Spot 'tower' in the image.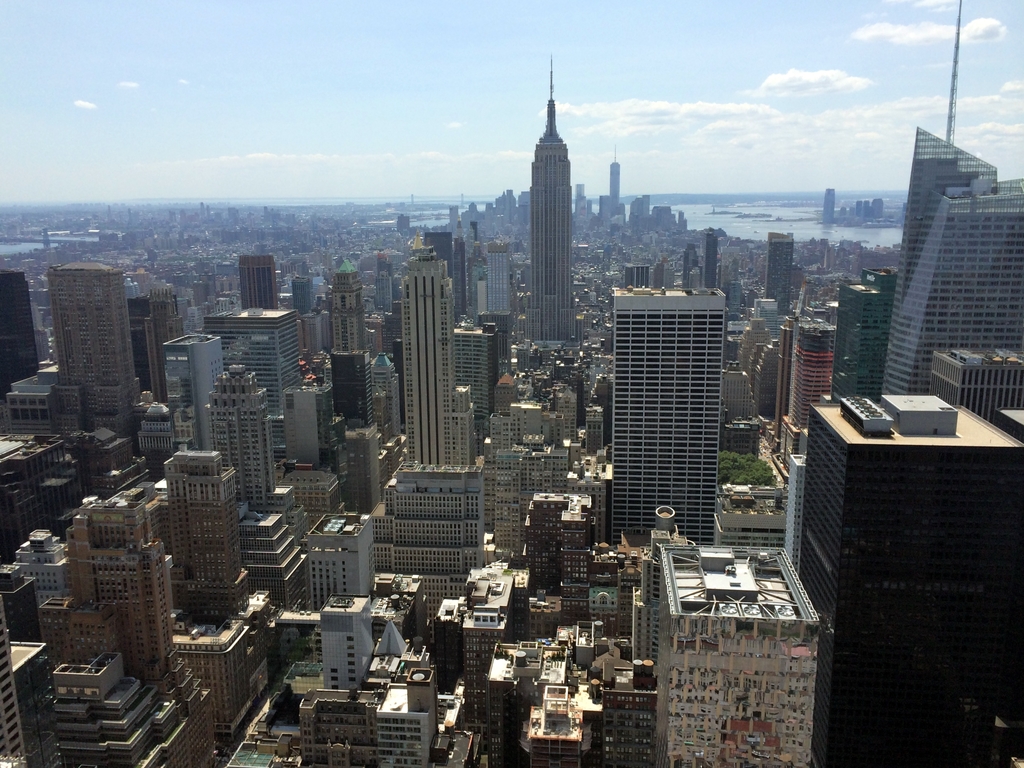
'tower' found at crop(815, 182, 836, 225).
